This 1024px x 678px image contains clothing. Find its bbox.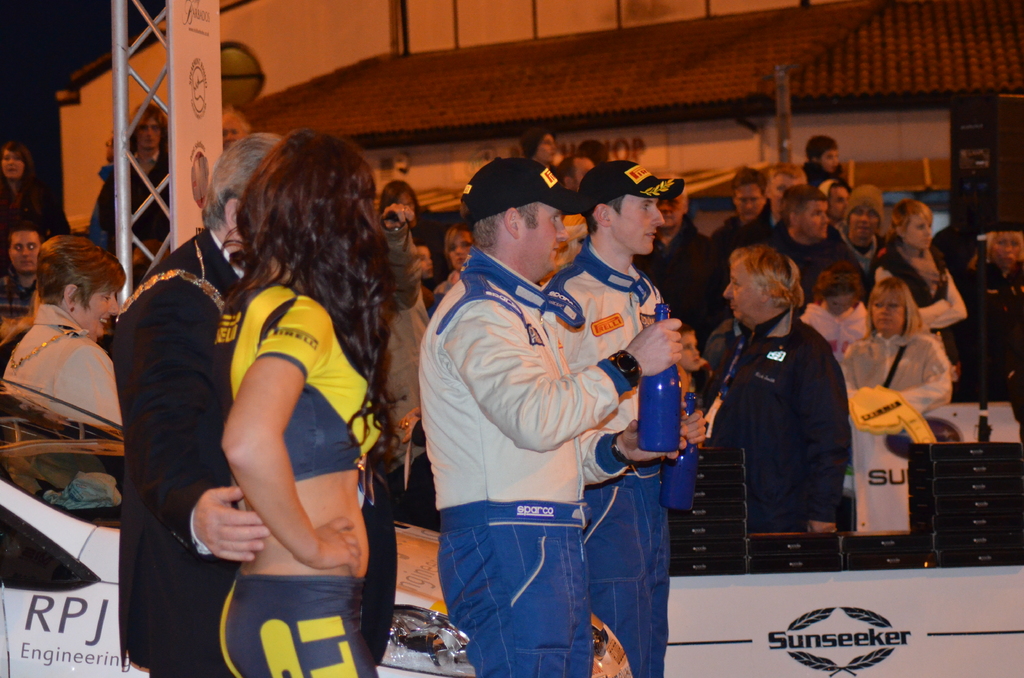
BBox(383, 222, 449, 424).
